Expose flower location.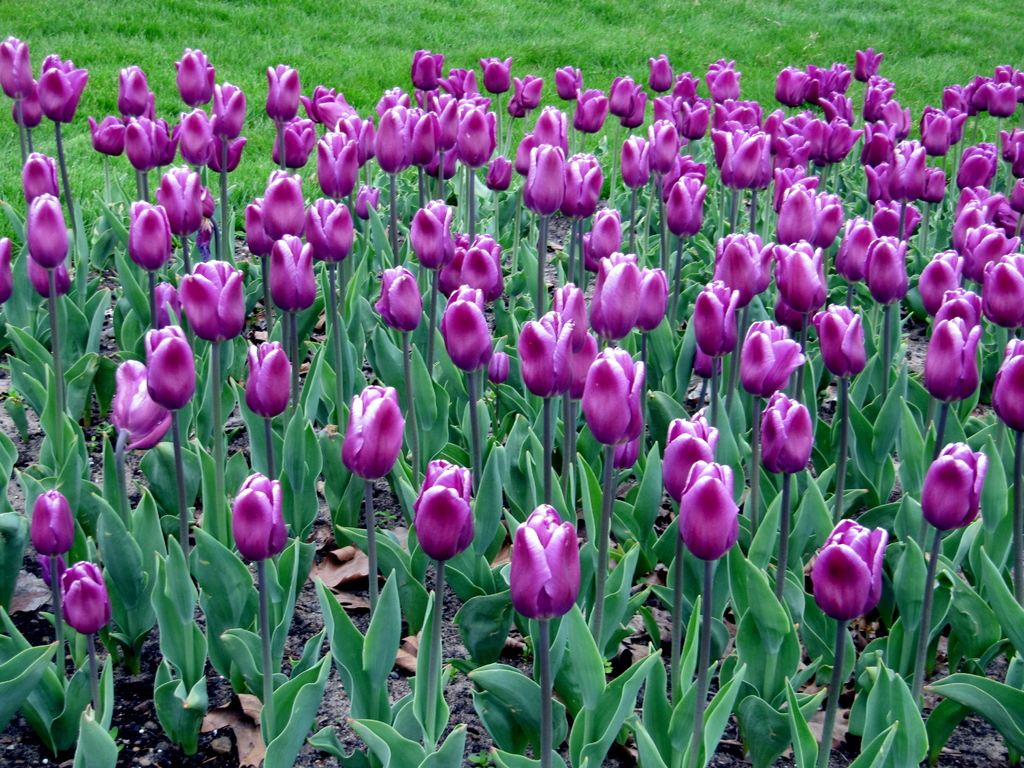
Exposed at [left=923, top=443, right=990, bottom=532].
